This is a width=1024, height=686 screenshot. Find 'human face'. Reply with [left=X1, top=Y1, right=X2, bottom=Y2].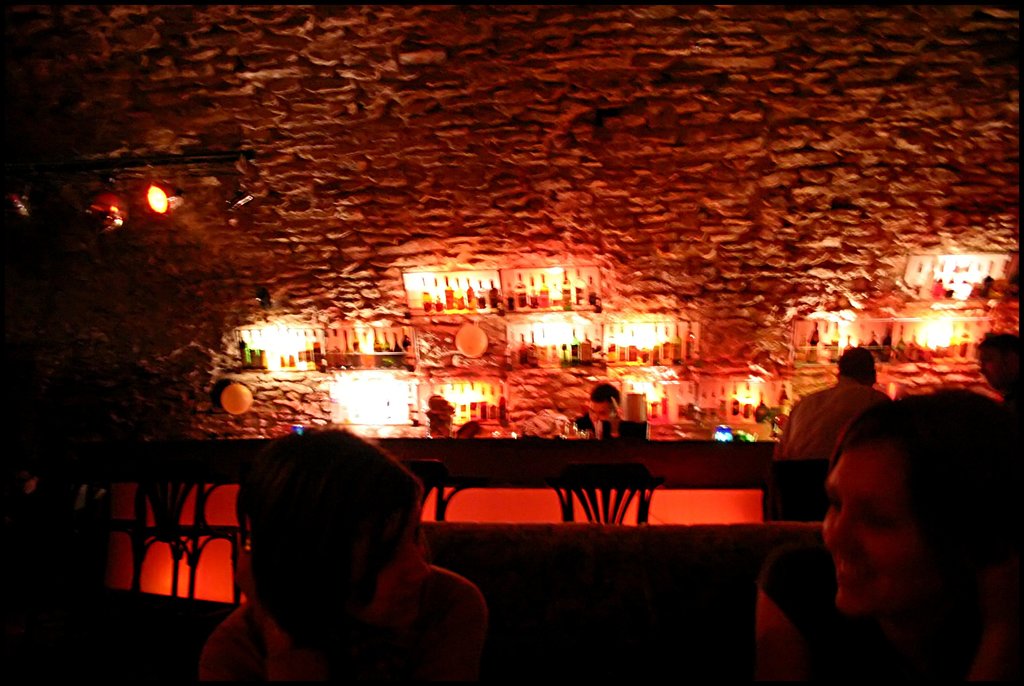
[left=341, top=499, right=430, bottom=629].
